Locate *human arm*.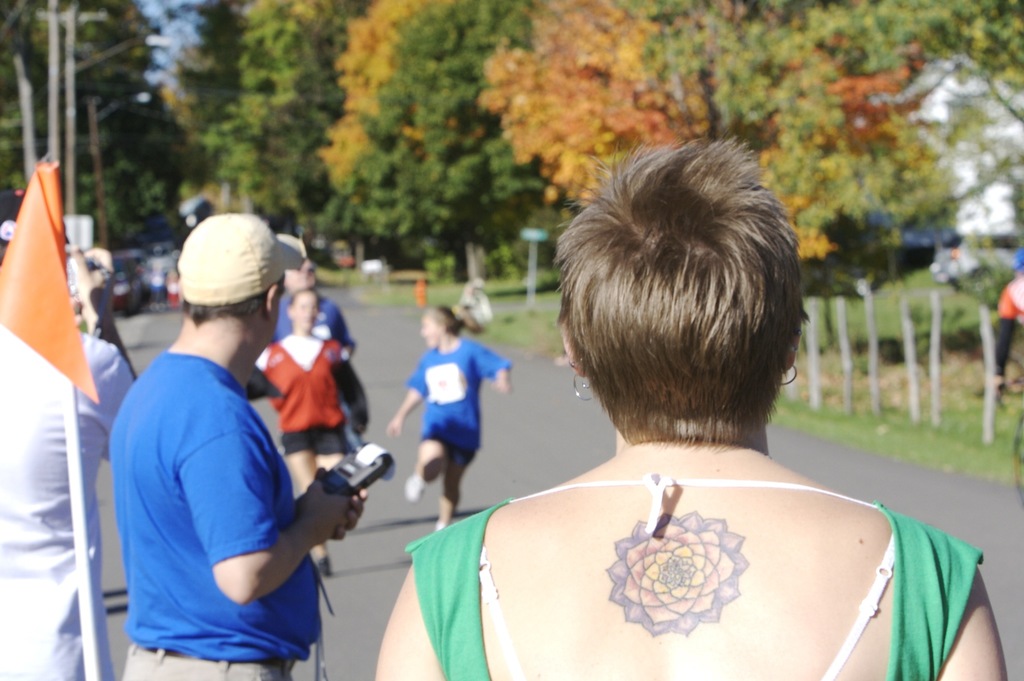
Bounding box: bbox=(384, 357, 428, 436).
